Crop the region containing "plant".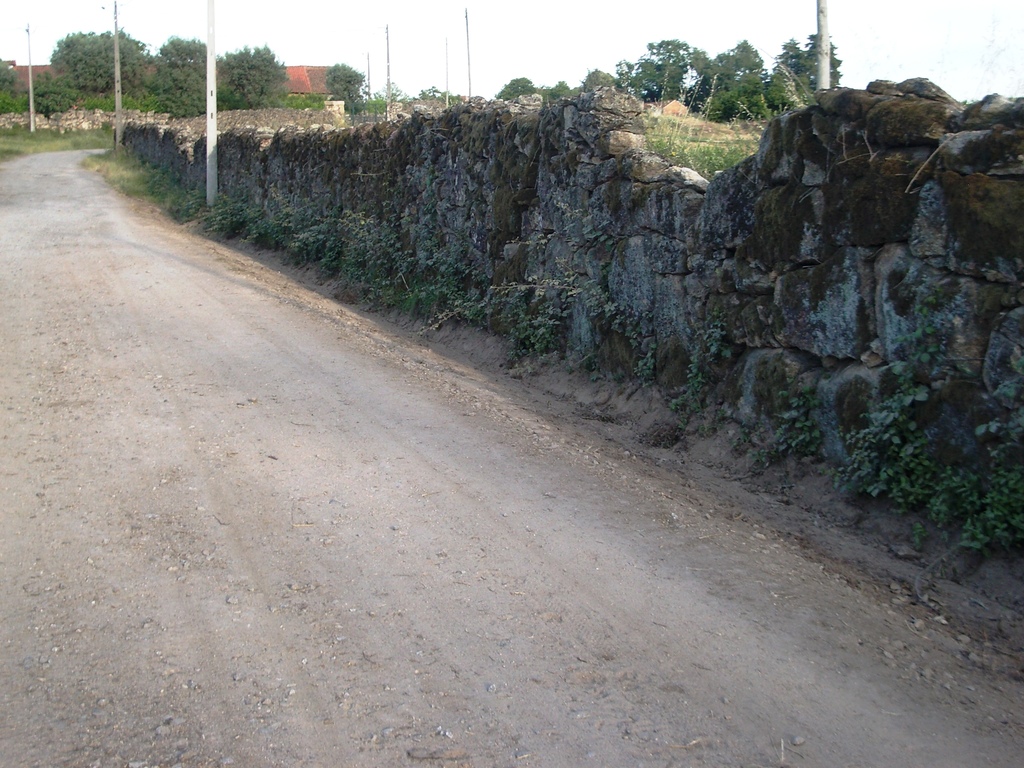
Crop region: [left=812, top=353, right=998, bottom=542].
